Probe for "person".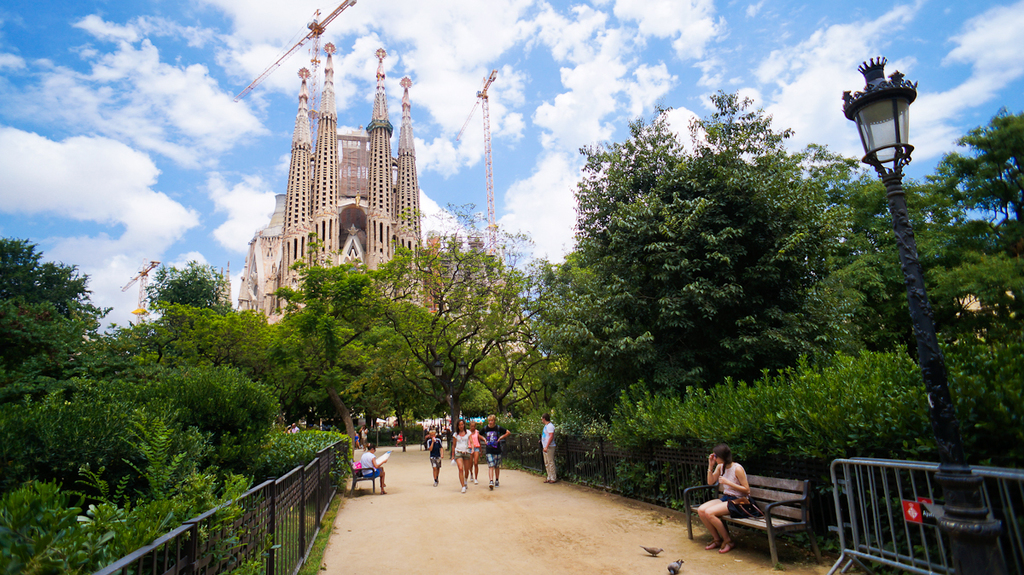
Probe result: {"x1": 473, "y1": 415, "x2": 509, "y2": 488}.
